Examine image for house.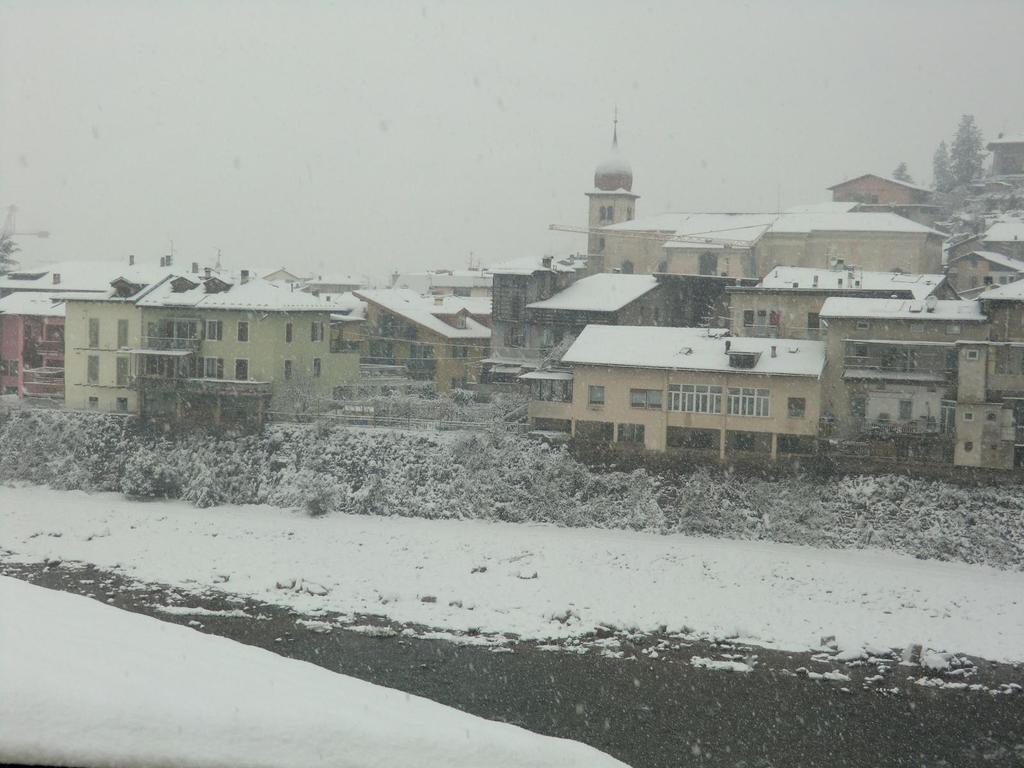
Examination result: 34 264 497 455.
